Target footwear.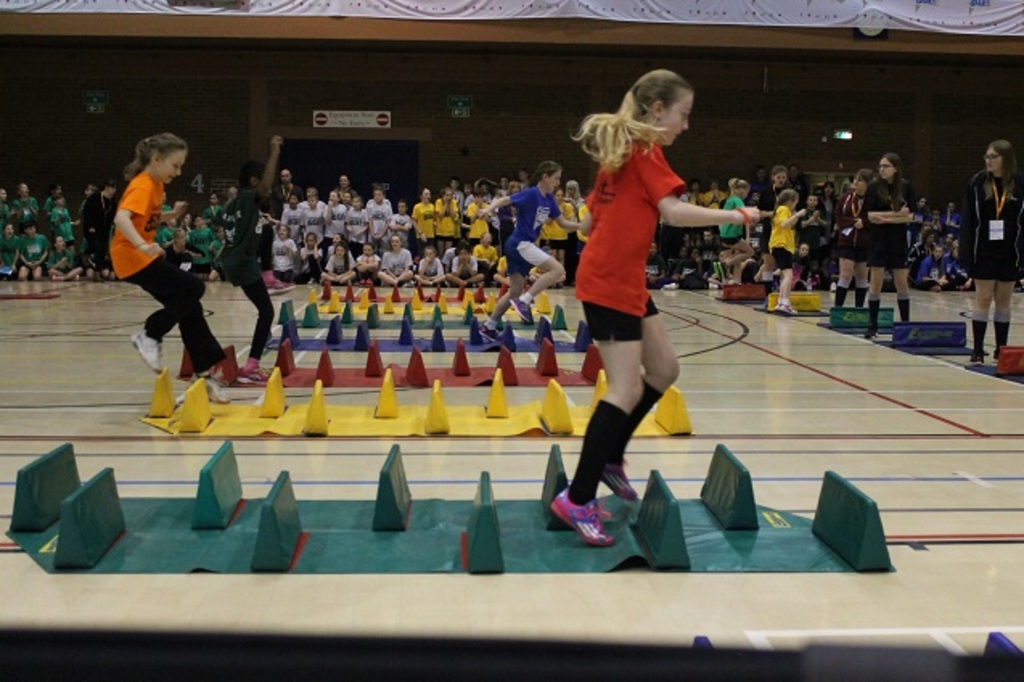
Target region: 547/487/612/545.
